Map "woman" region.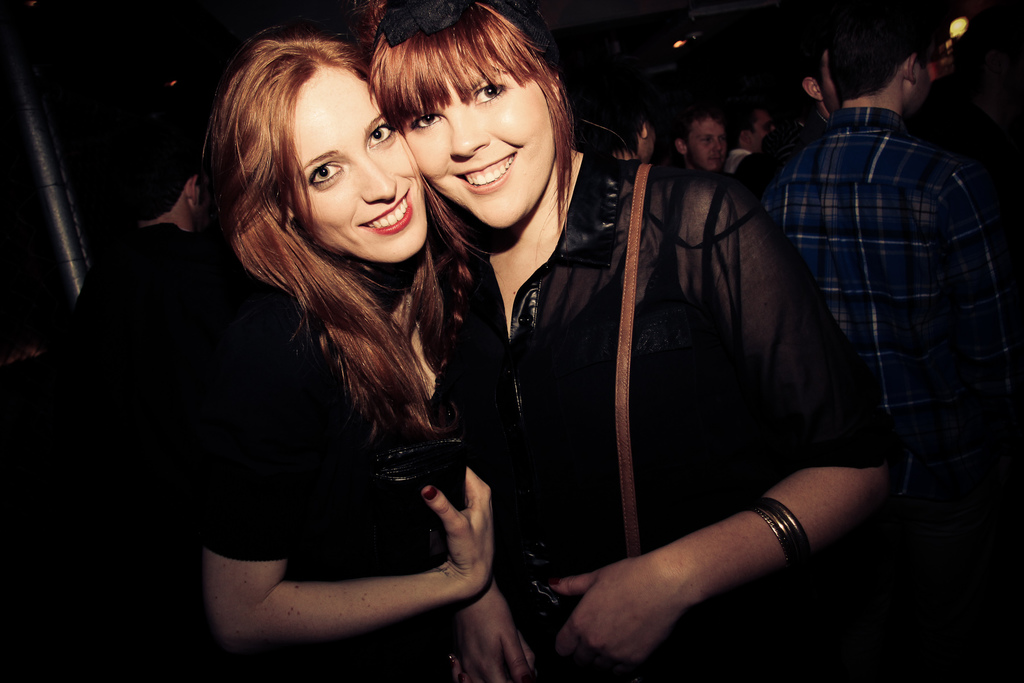
Mapped to l=161, t=22, r=532, b=682.
